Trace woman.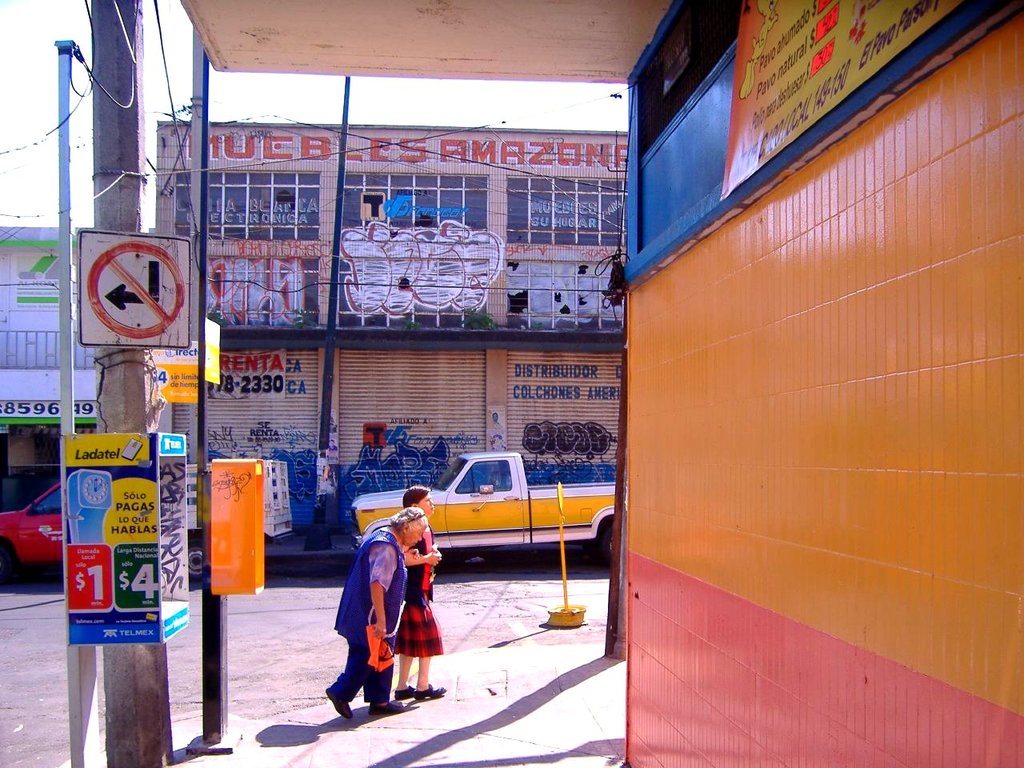
Traced to <bbox>328, 508, 436, 724</bbox>.
